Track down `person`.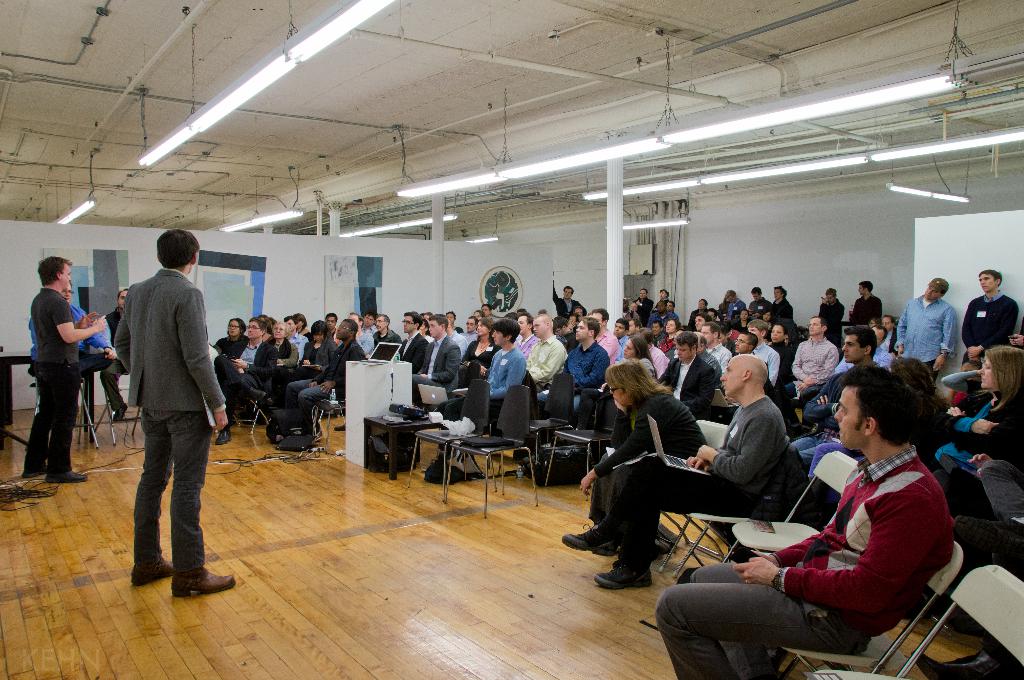
Tracked to <region>940, 349, 1023, 475</region>.
